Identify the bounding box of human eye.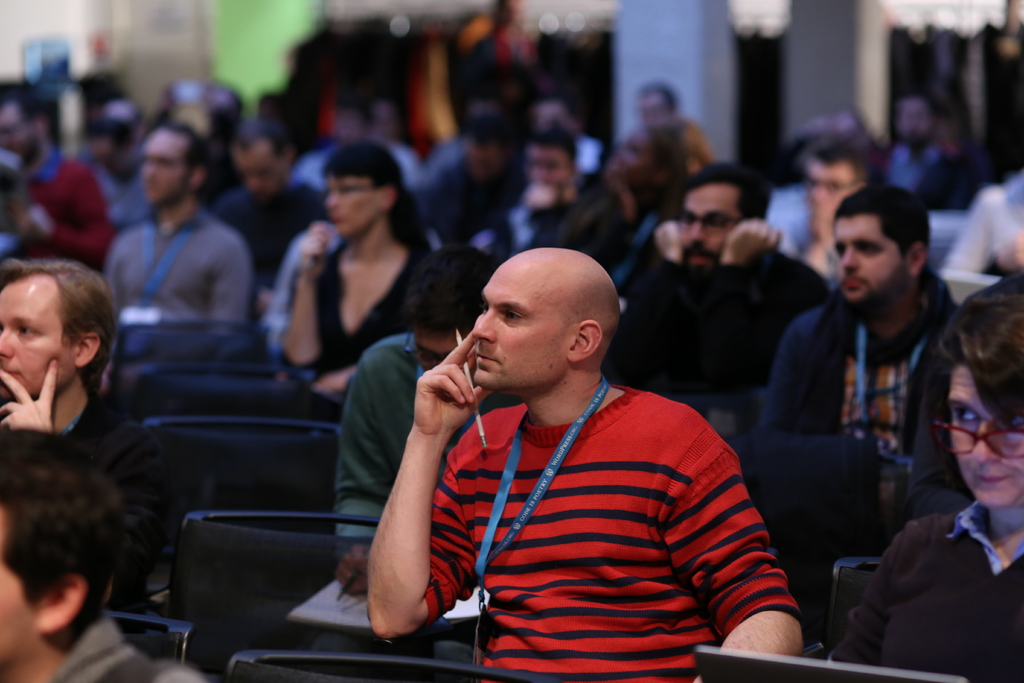
948 404 976 421.
